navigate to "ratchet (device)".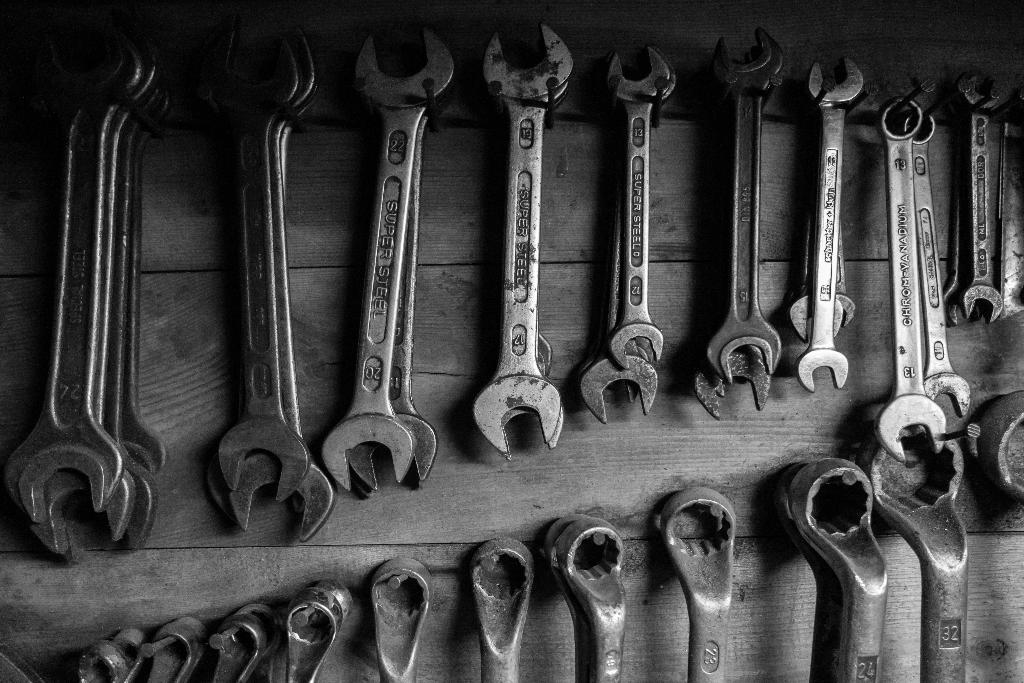
Navigation target: <bbox>812, 103, 860, 323</bbox>.
